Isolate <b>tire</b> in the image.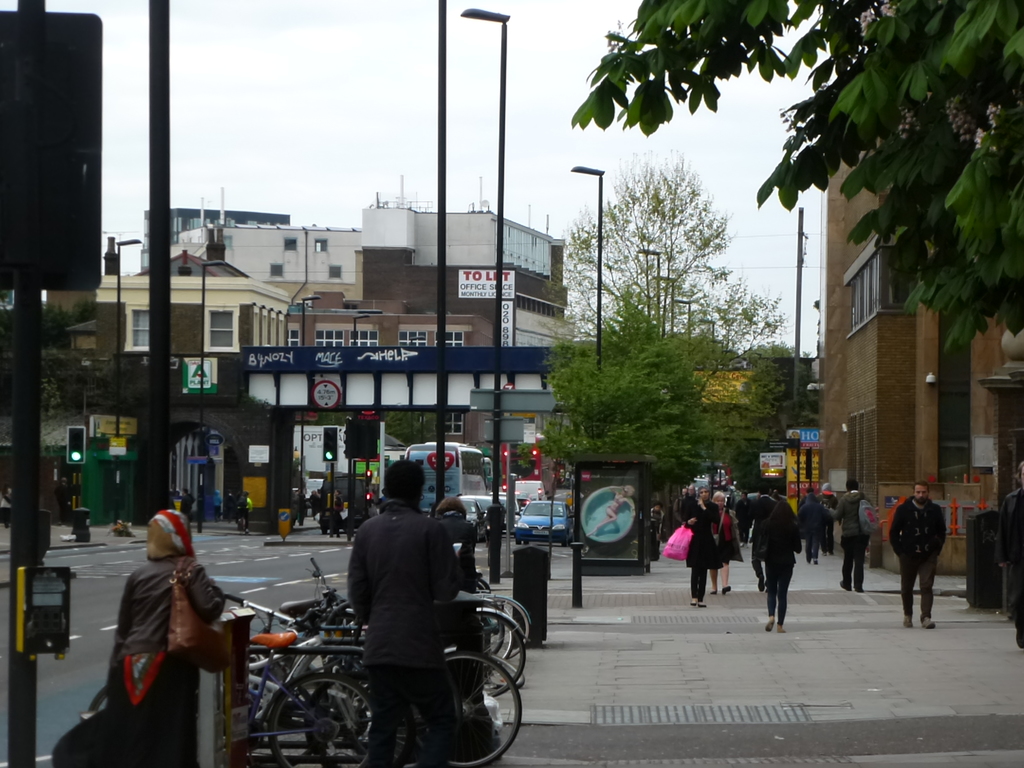
Isolated region: bbox=(479, 606, 504, 654).
